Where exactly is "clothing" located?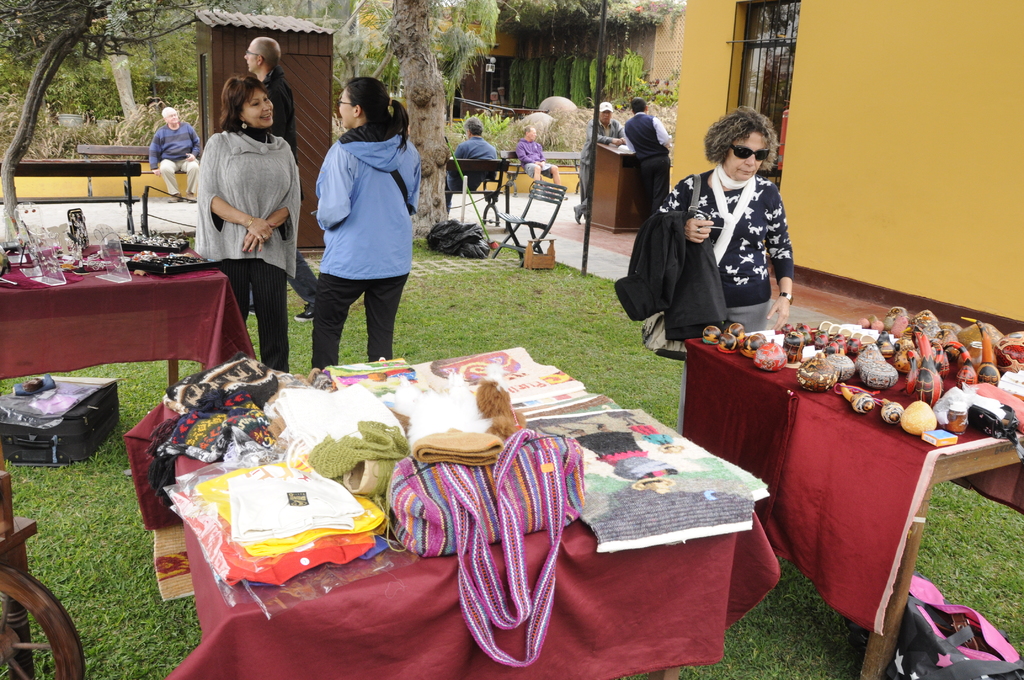
Its bounding box is bbox(257, 71, 291, 160).
